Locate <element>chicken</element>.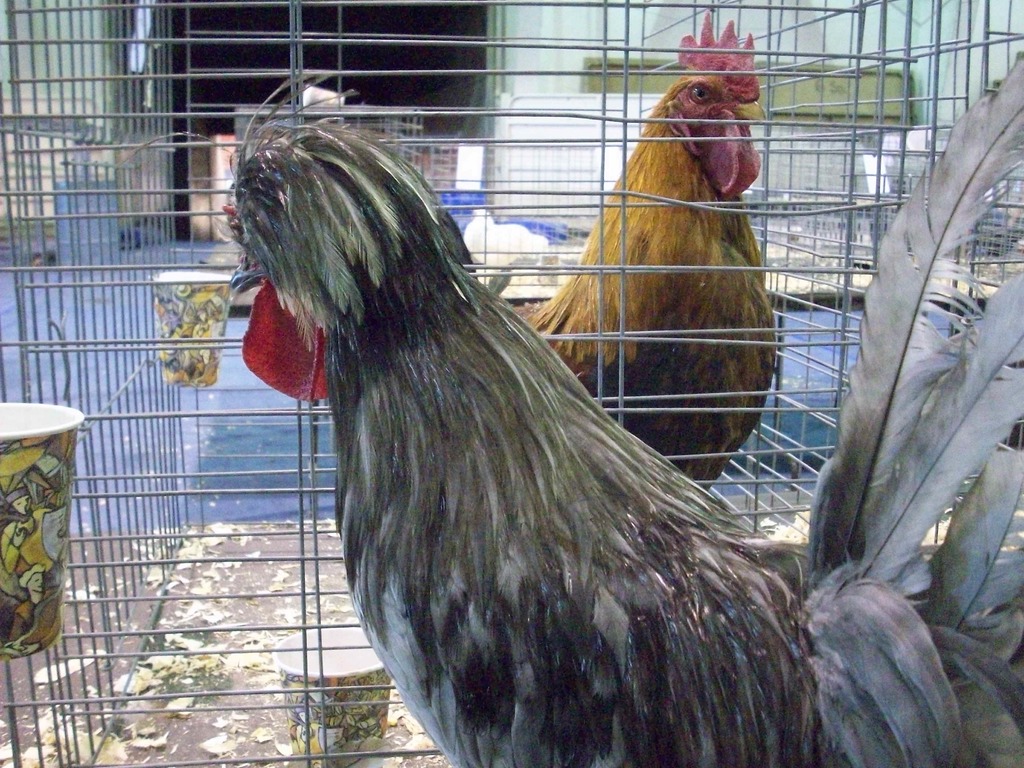
Bounding box: crop(502, 6, 774, 490).
